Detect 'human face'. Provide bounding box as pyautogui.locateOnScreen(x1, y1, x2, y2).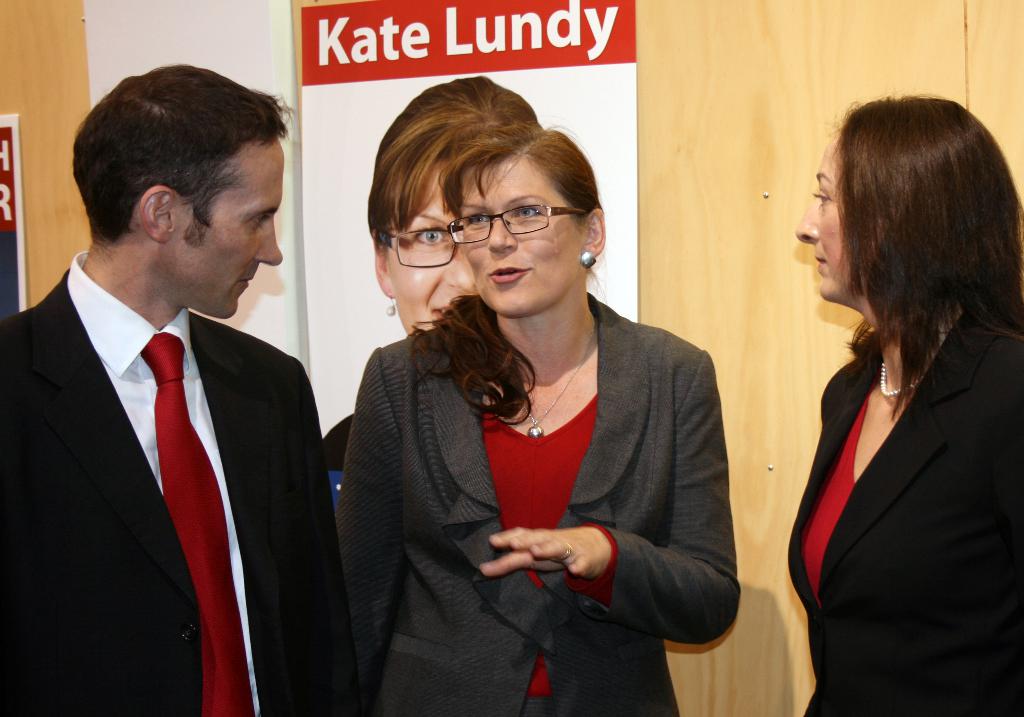
pyautogui.locateOnScreen(440, 161, 582, 321).
